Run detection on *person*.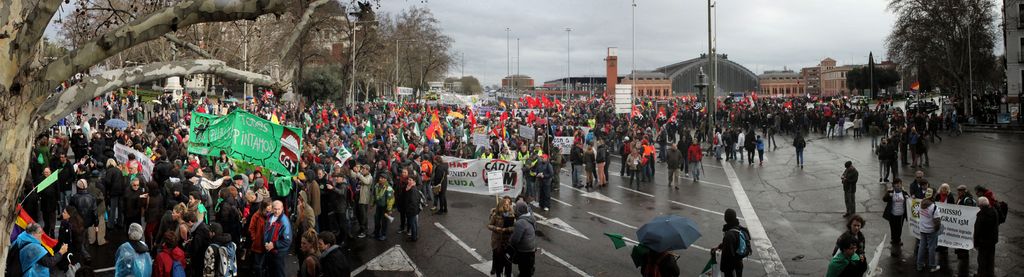
Result: left=369, top=170, right=392, bottom=241.
